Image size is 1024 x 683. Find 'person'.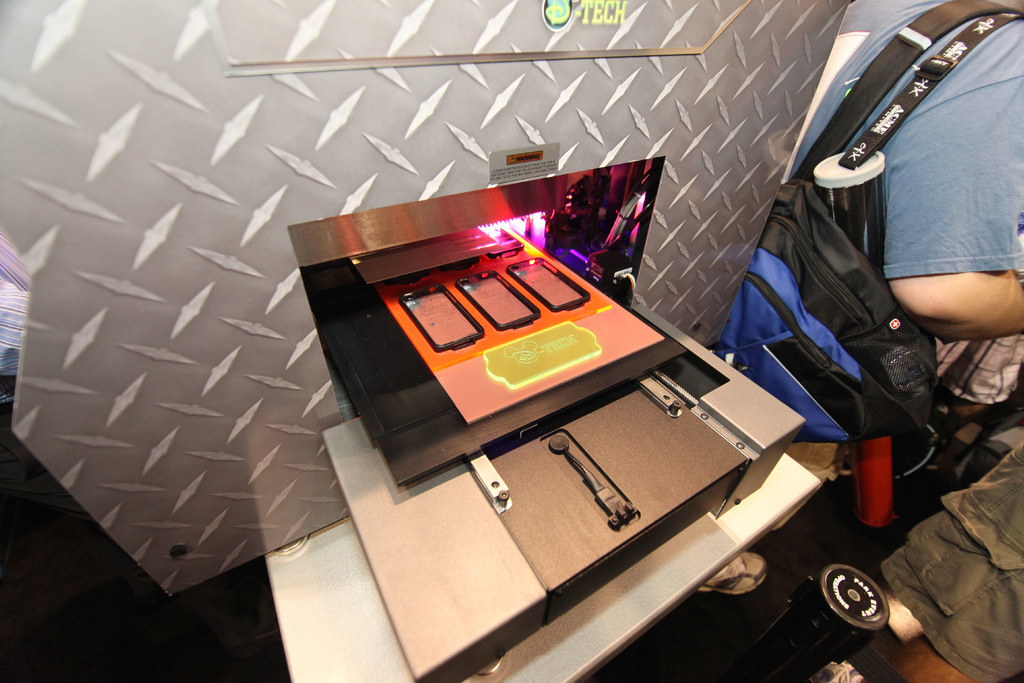
l=877, t=436, r=1023, b=682.
